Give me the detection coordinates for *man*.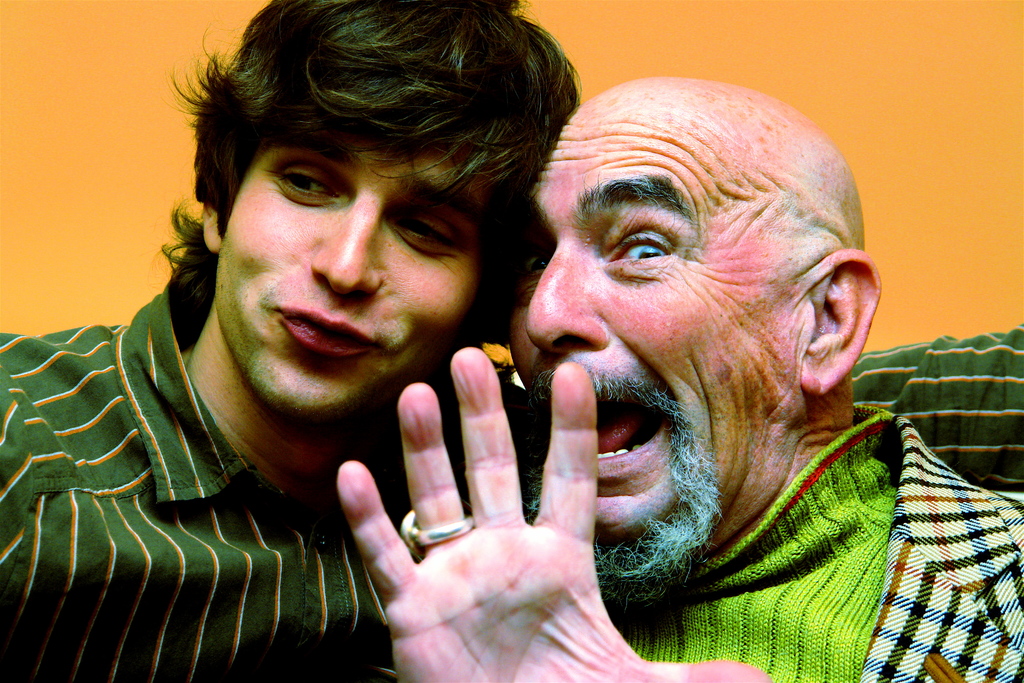
0:0:1022:682.
